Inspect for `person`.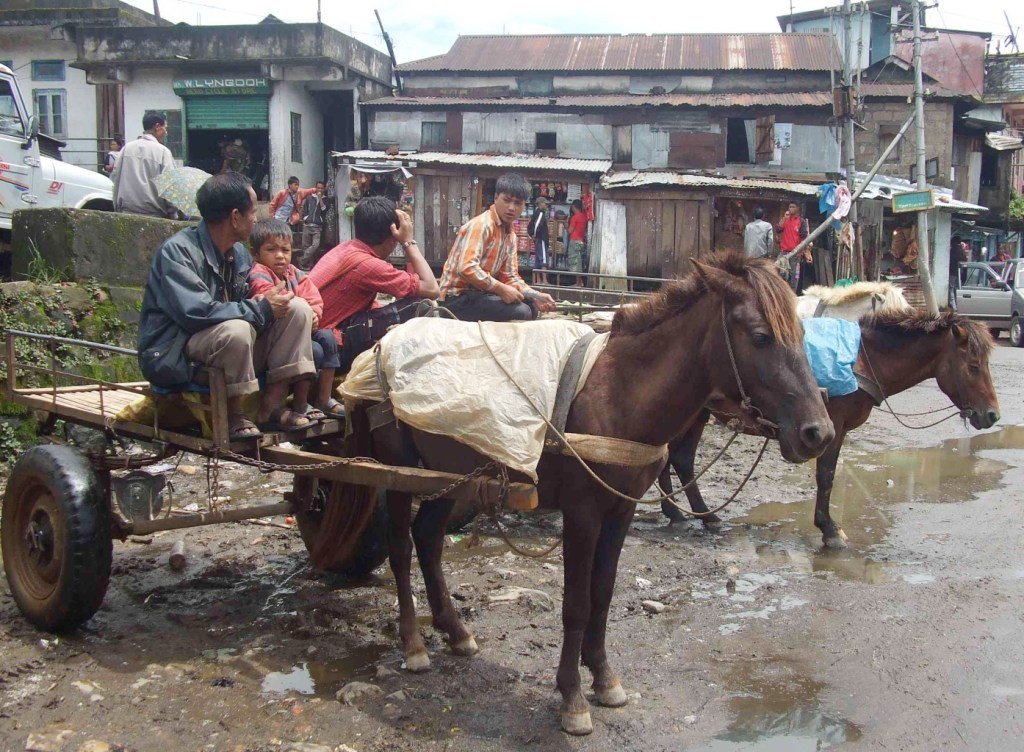
Inspection: 779, 196, 811, 300.
